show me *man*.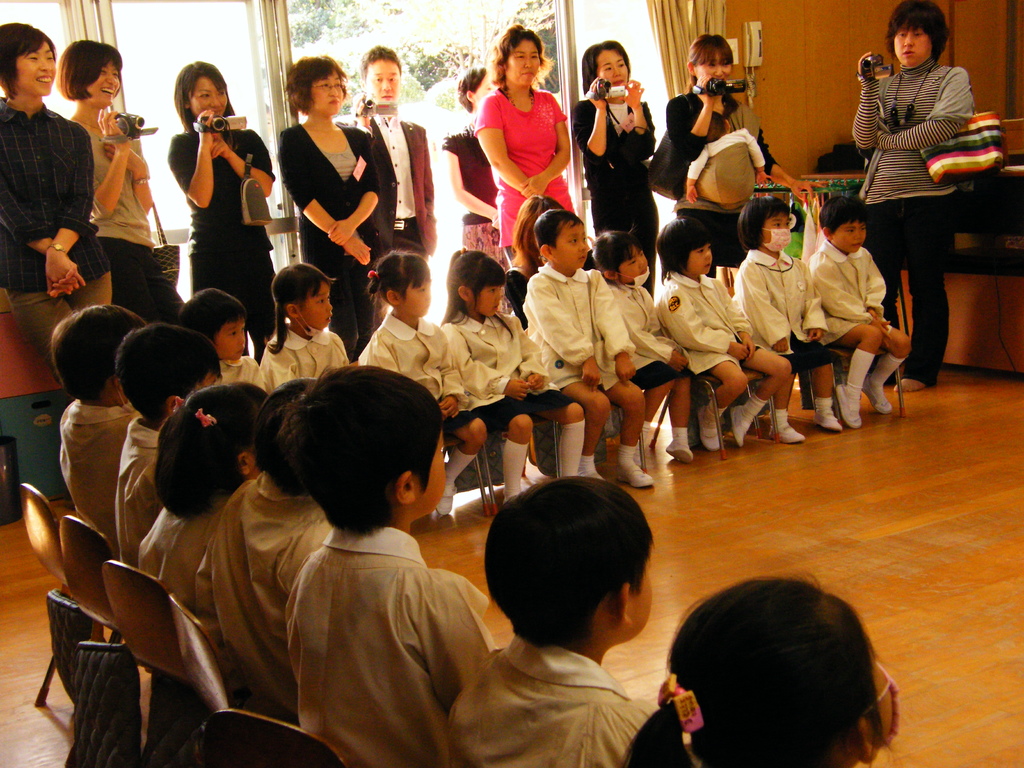
*man* is here: {"x1": 332, "y1": 44, "x2": 436, "y2": 263}.
